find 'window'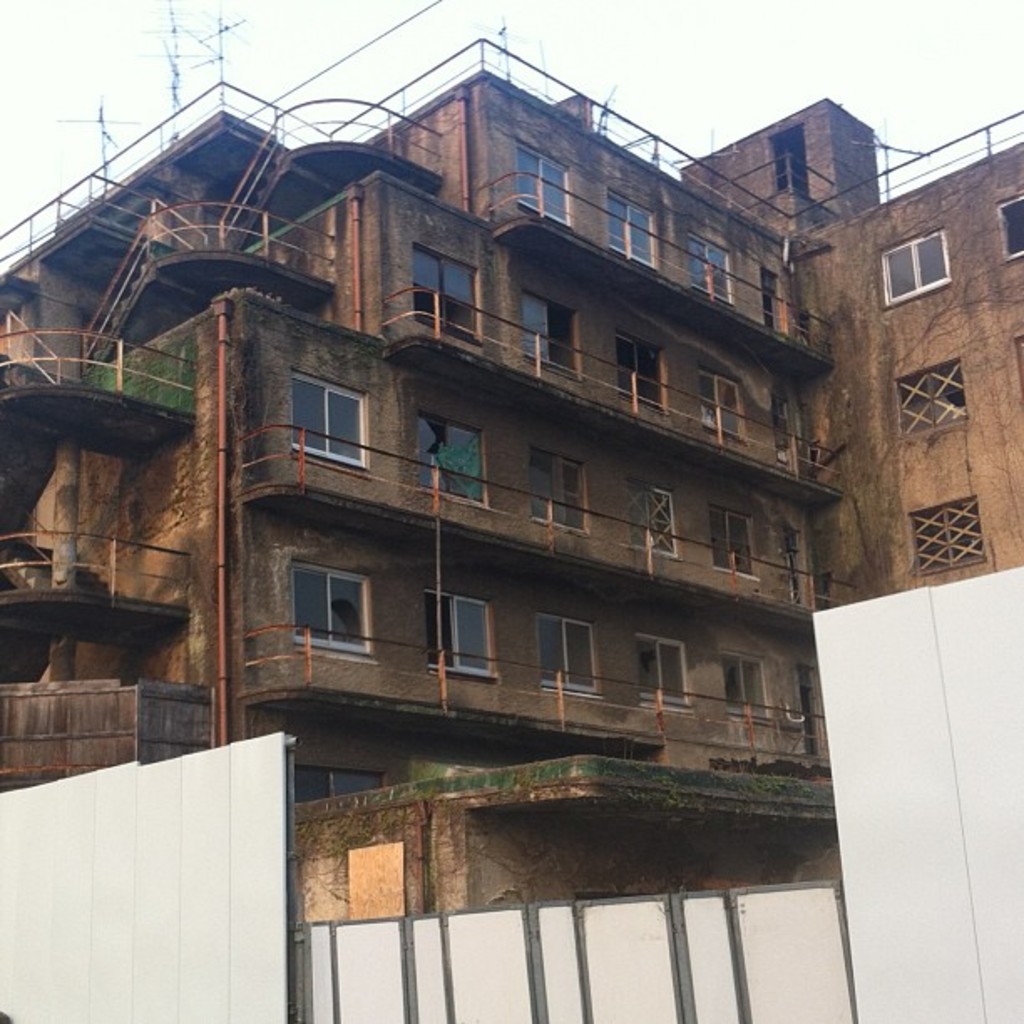
bbox=[900, 358, 975, 435]
